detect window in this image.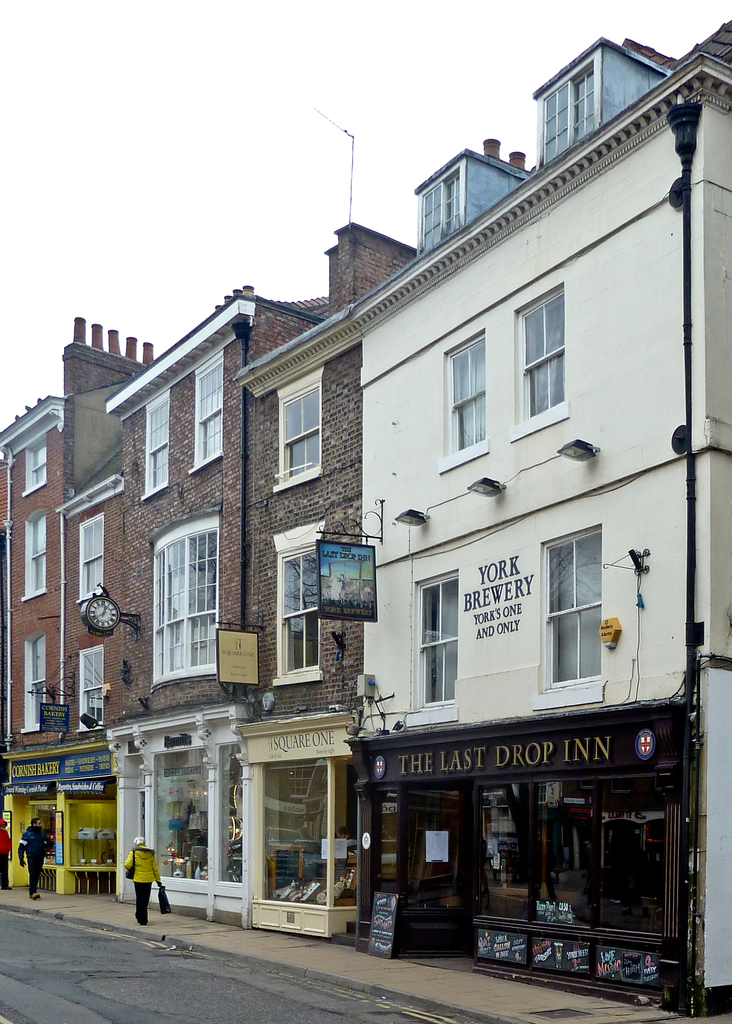
Detection: crop(217, 742, 240, 879).
